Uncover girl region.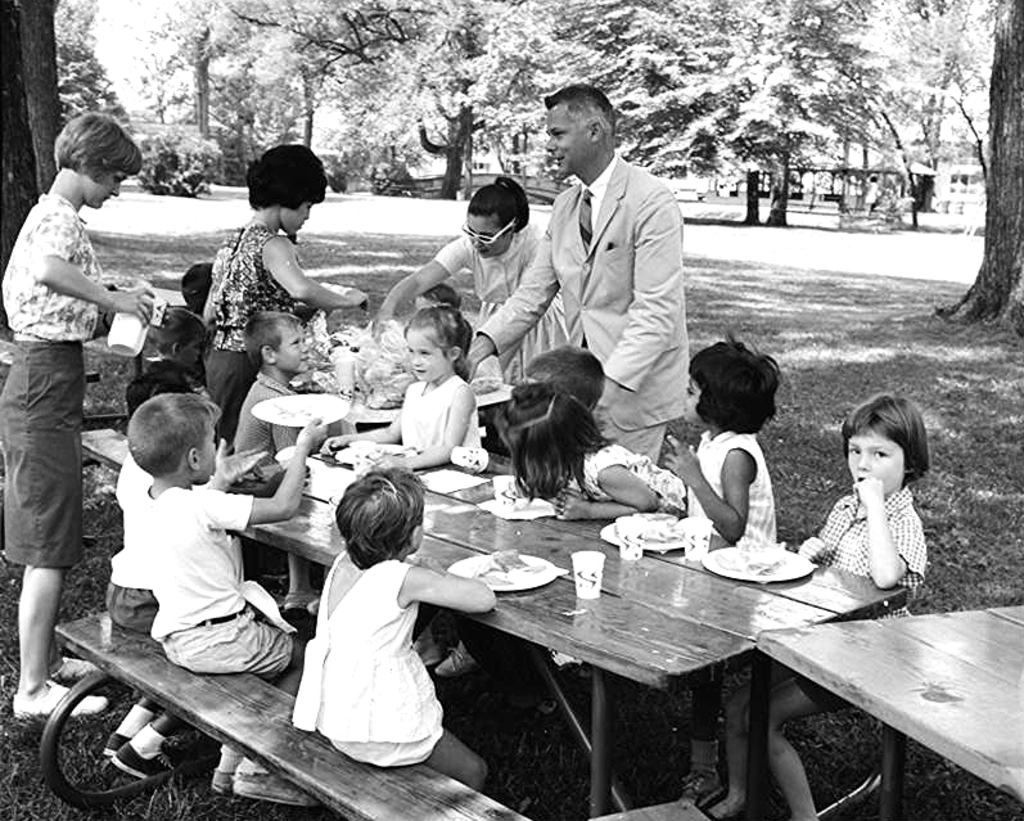
Uncovered: [x1=319, y1=306, x2=483, y2=478].
